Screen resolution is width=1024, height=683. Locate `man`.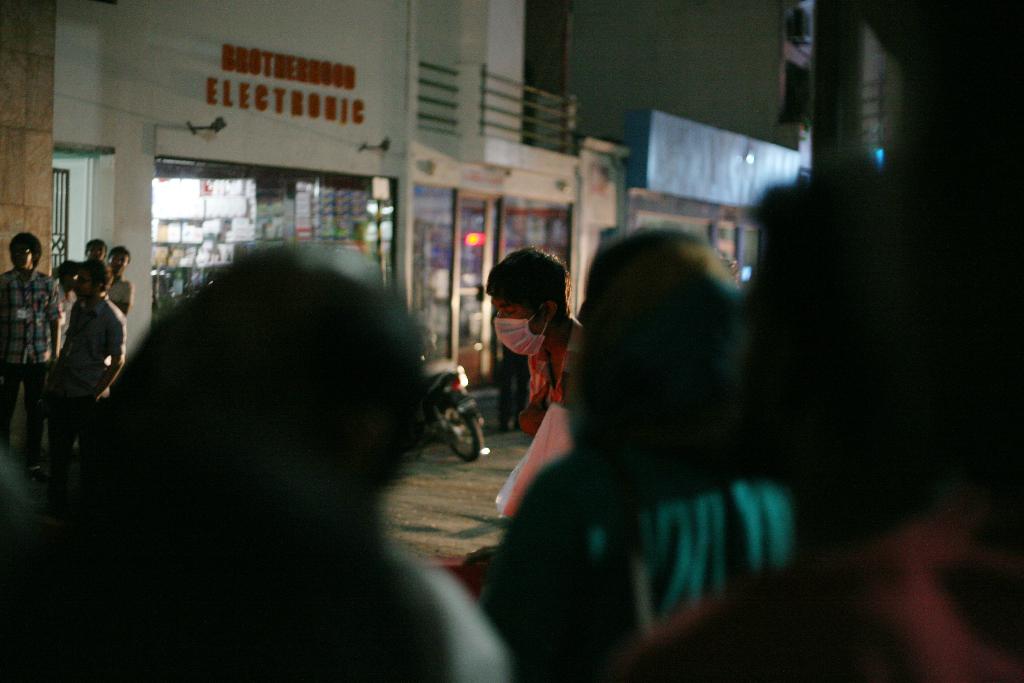
107,248,133,318.
